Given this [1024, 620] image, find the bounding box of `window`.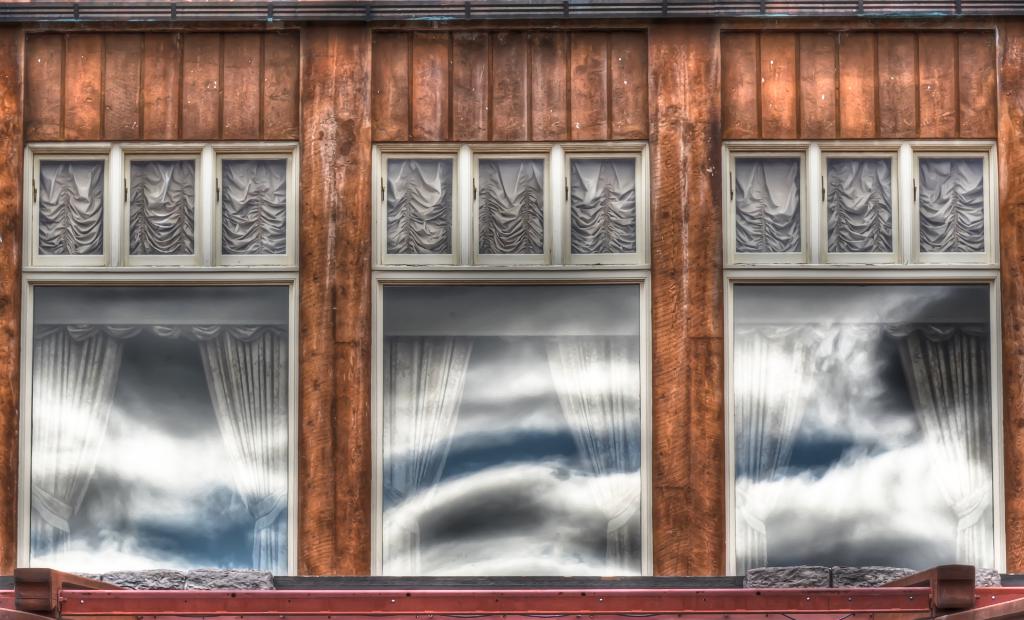
rect(370, 141, 650, 576).
